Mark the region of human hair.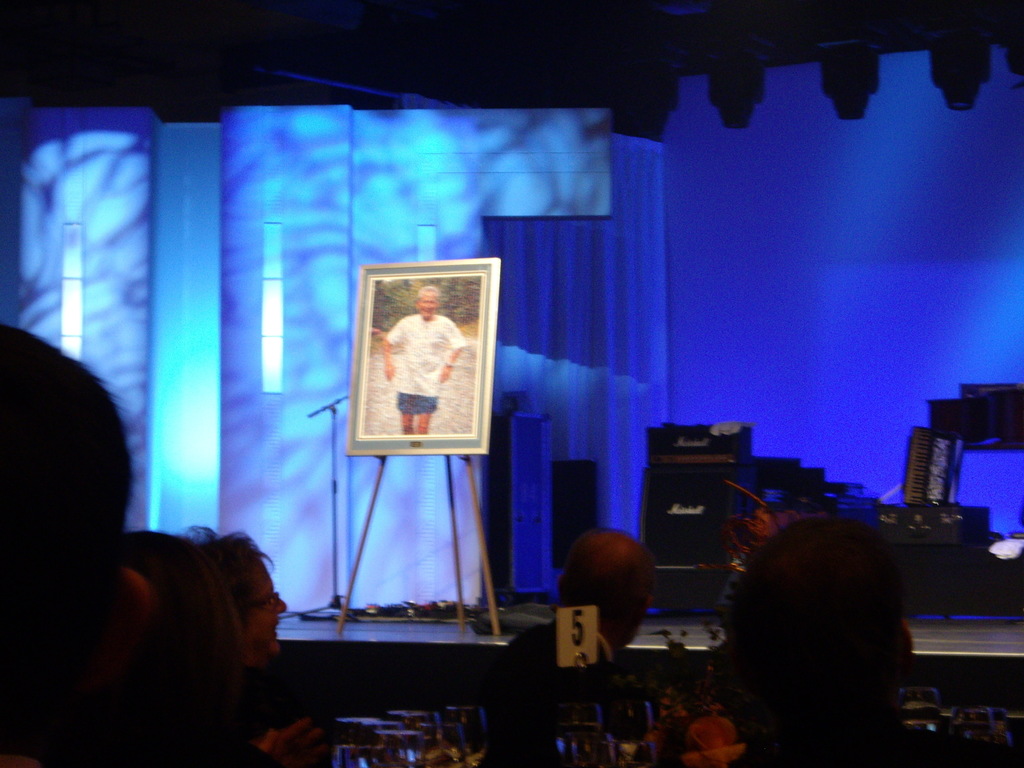
Region: x1=419, y1=283, x2=442, y2=301.
